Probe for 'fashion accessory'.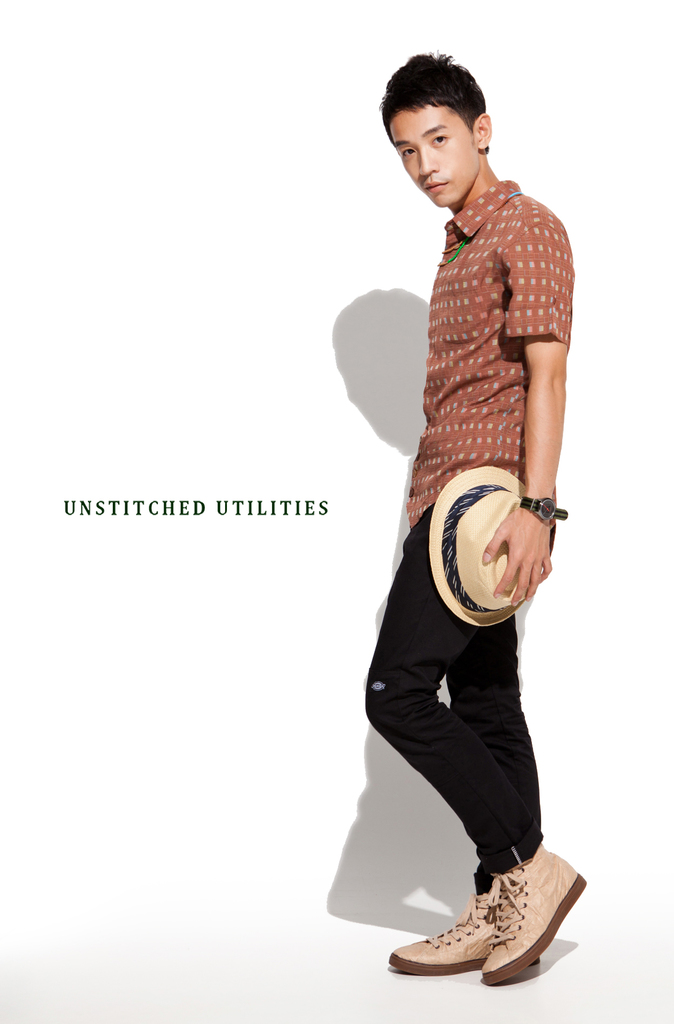
Probe result: 387, 890, 502, 979.
